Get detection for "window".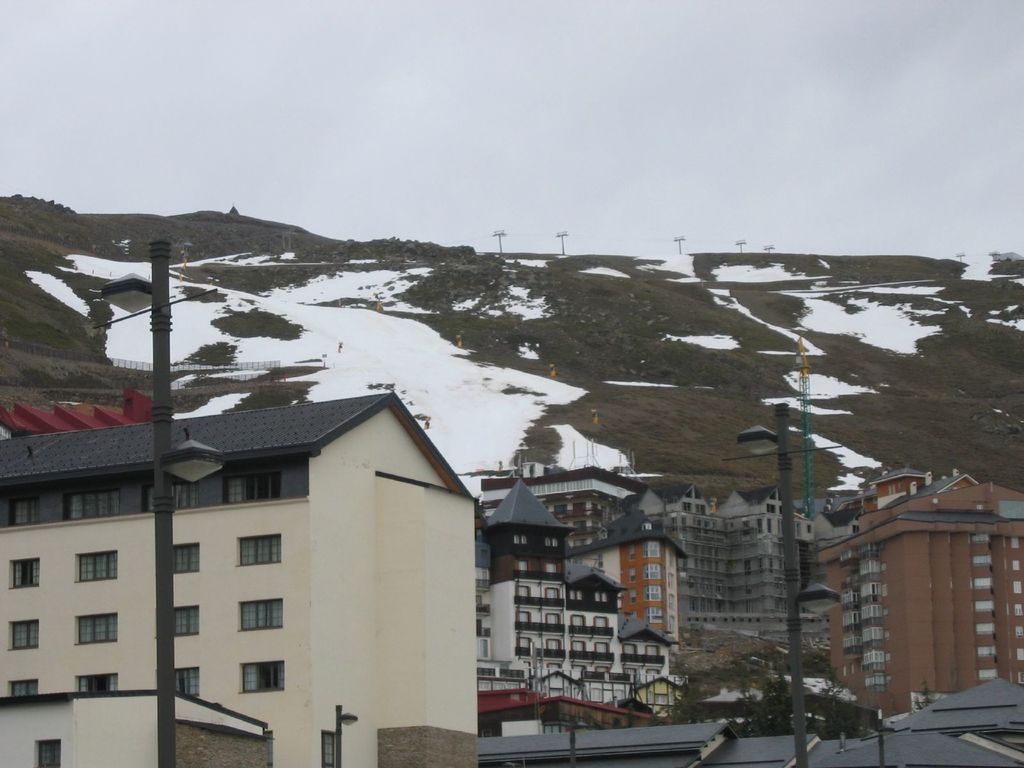
Detection: select_region(623, 643, 636, 655).
